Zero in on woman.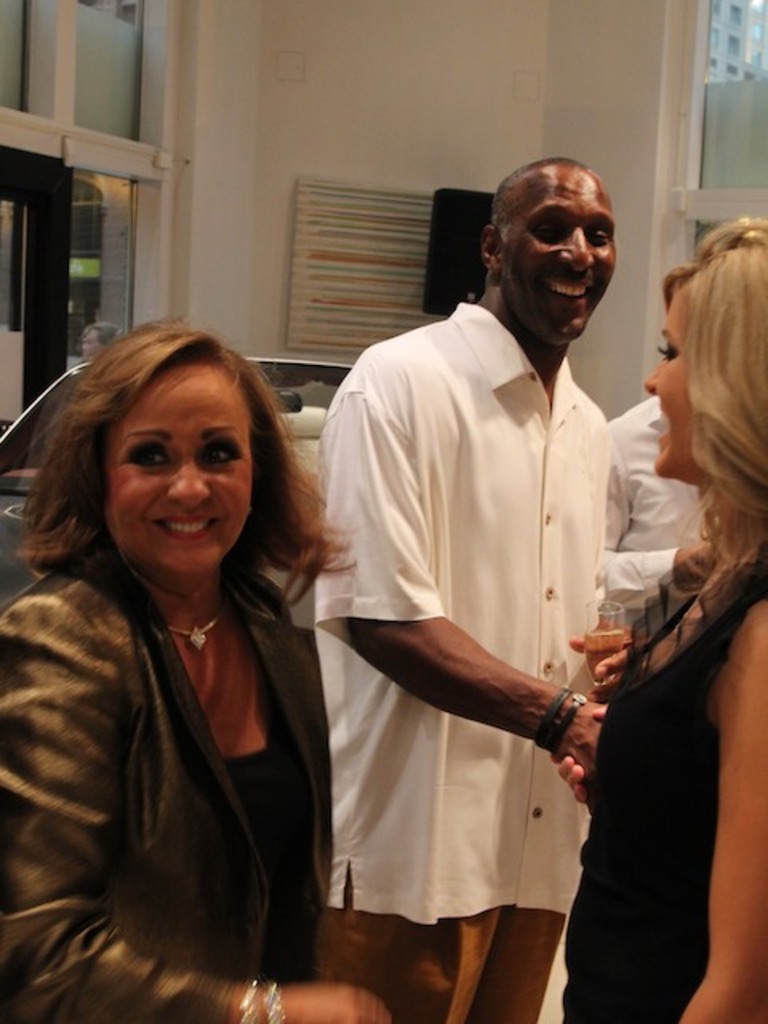
Zeroed in: bbox(0, 317, 389, 1022).
